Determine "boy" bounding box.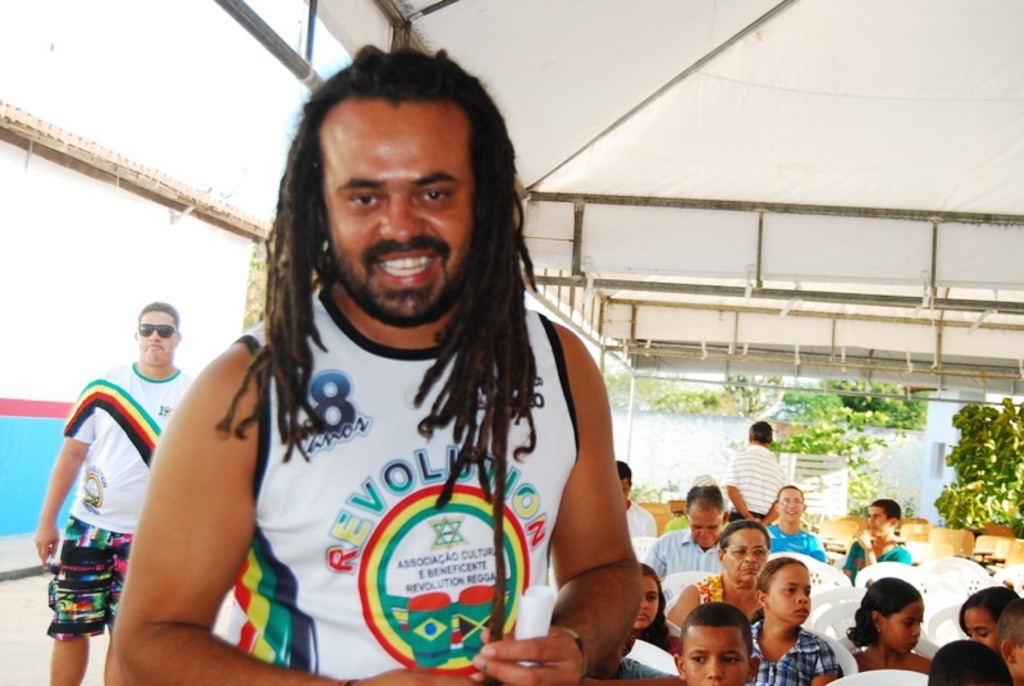
Determined: 677 609 758 685.
